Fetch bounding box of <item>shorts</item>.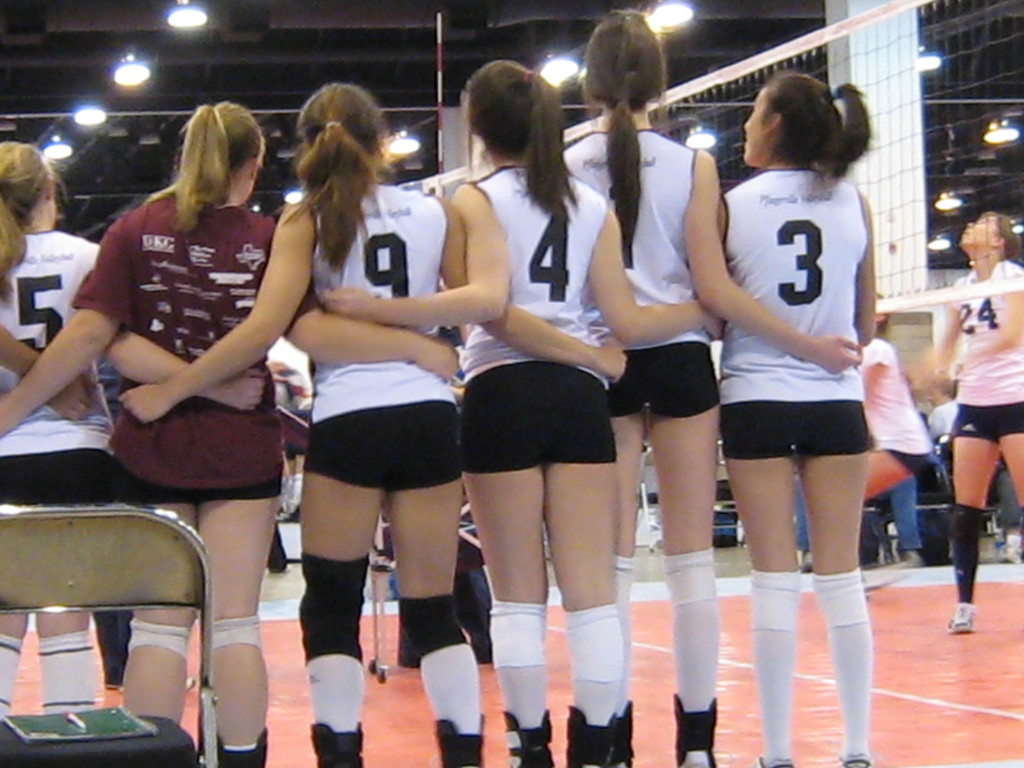
Bbox: 0:447:122:506.
